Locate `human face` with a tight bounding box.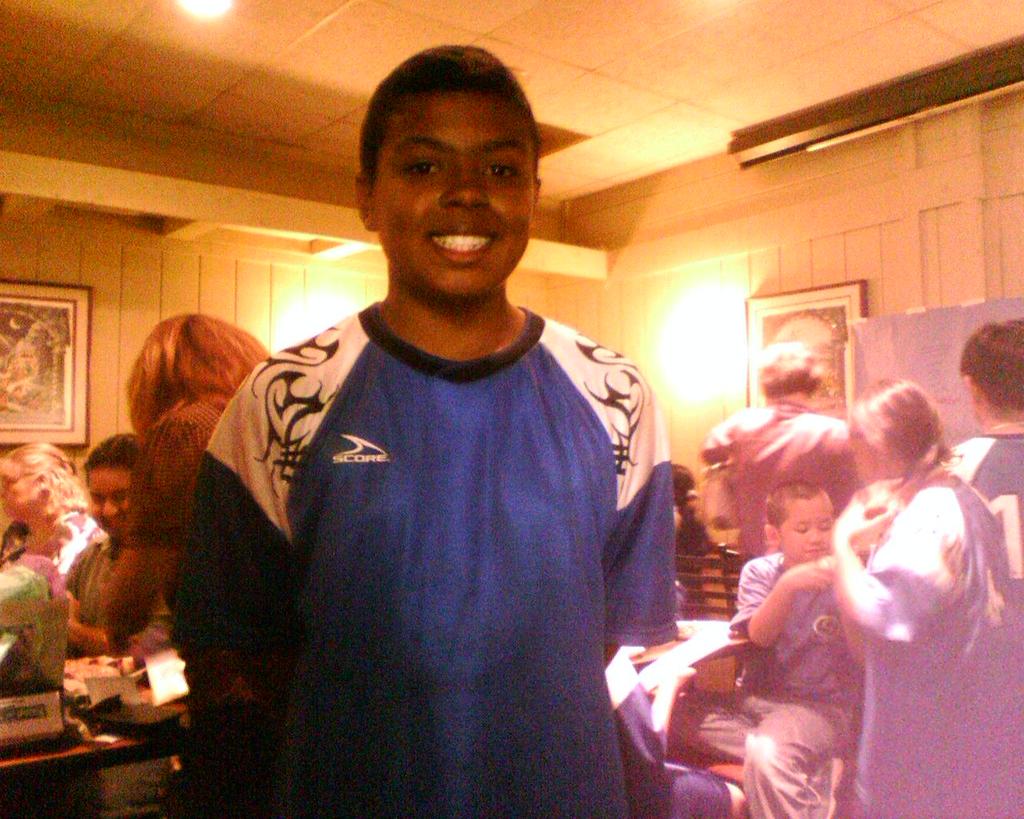
left=779, top=491, right=830, bottom=572.
